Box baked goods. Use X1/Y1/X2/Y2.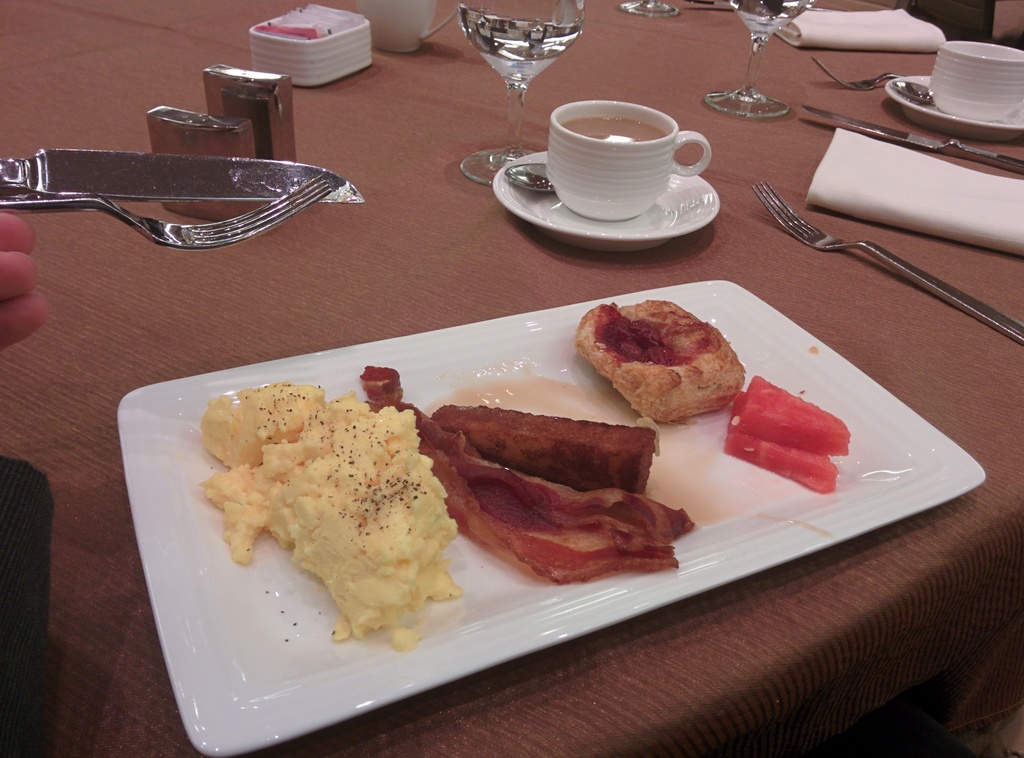
433/399/659/488.
